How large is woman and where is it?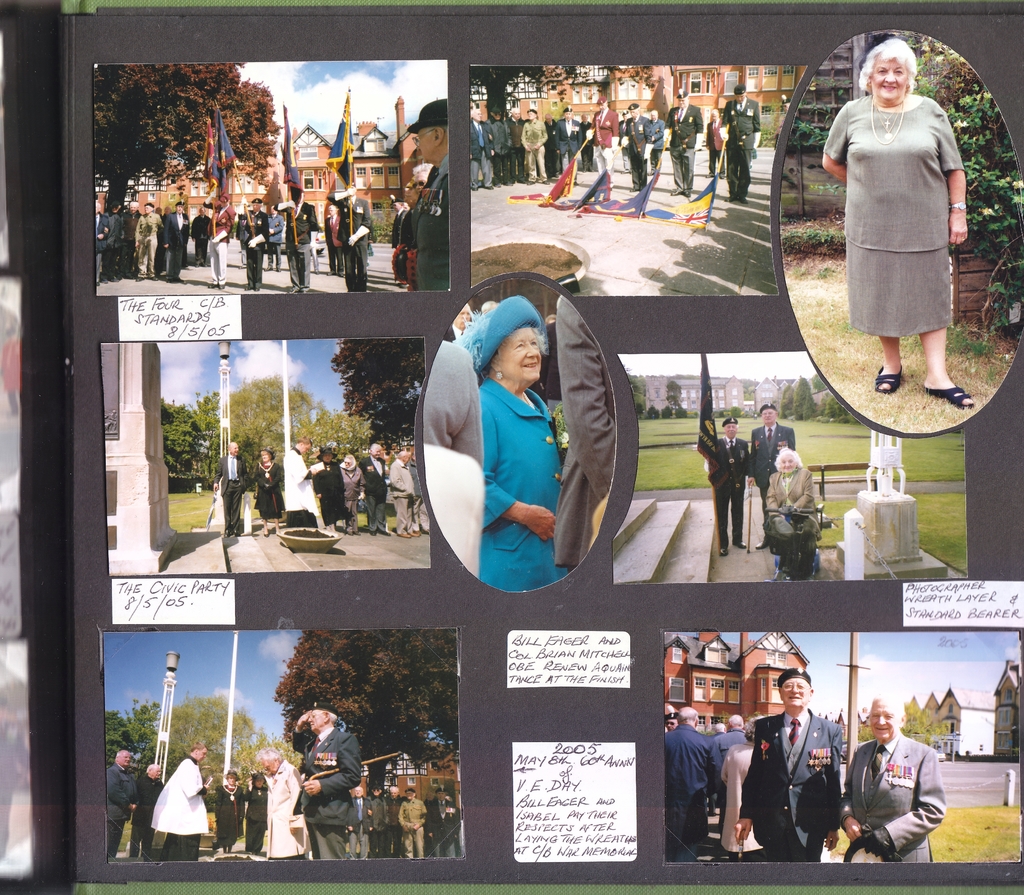
Bounding box: Rect(249, 448, 277, 536).
